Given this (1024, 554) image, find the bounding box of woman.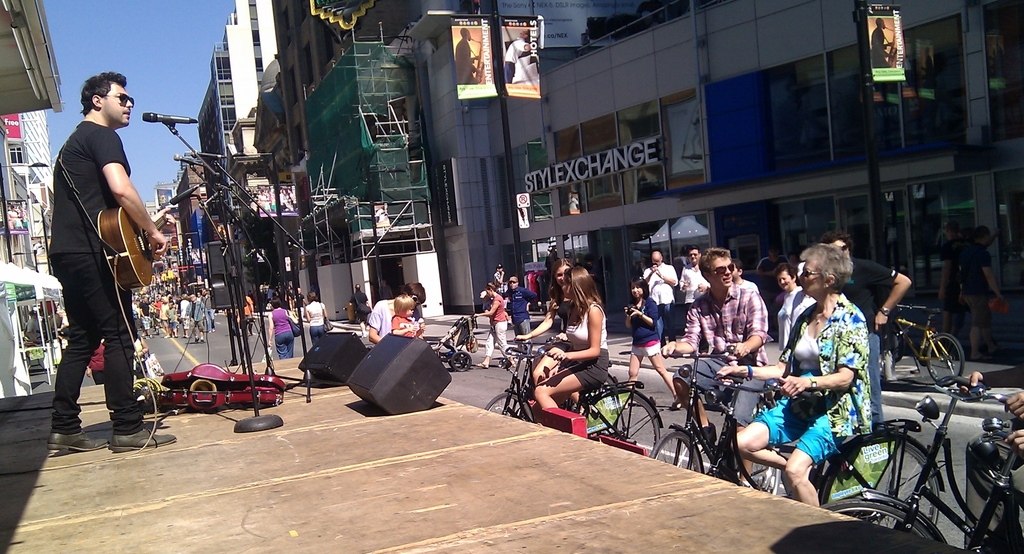
[492, 268, 617, 425].
